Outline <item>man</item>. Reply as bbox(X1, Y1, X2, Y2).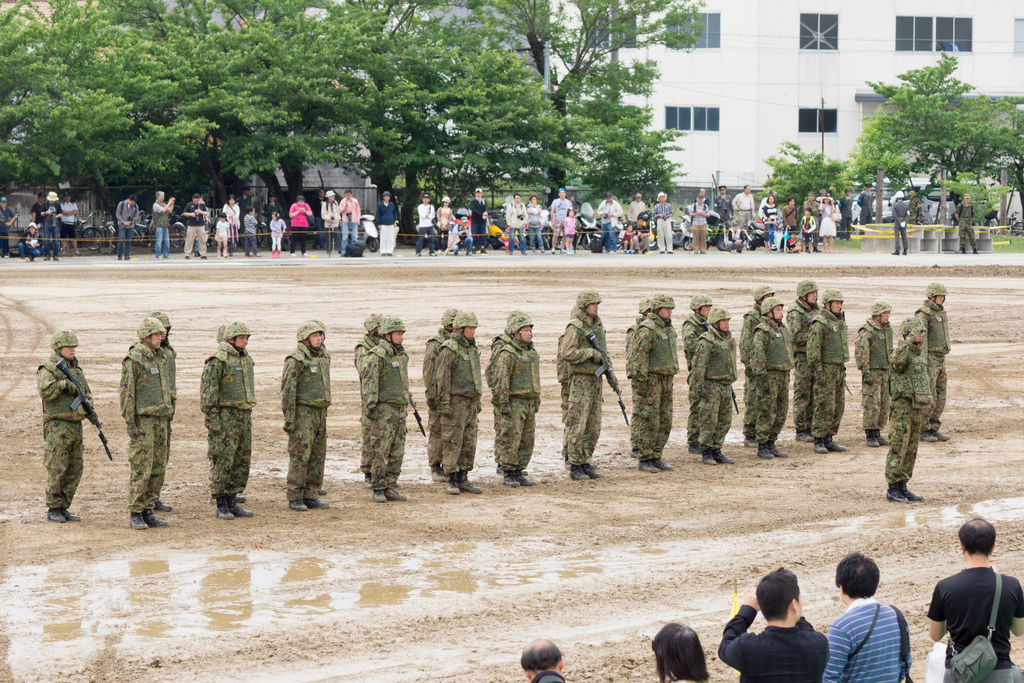
bbox(786, 273, 824, 443).
